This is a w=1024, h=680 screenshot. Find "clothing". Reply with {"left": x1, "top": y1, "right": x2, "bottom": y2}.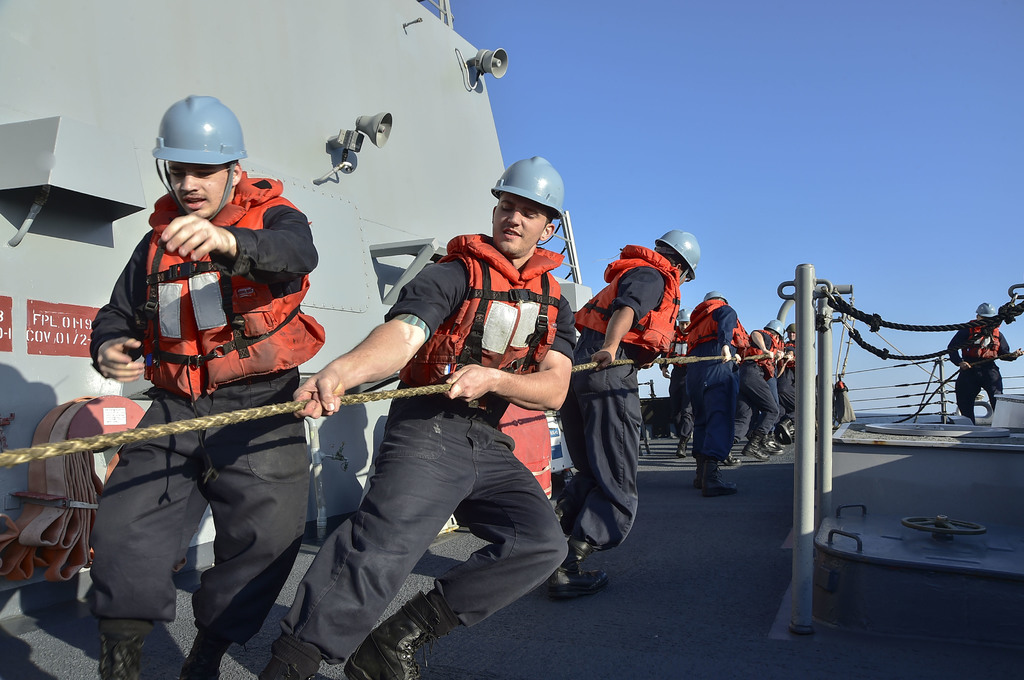
{"left": 81, "top": 174, "right": 339, "bottom": 585}.
